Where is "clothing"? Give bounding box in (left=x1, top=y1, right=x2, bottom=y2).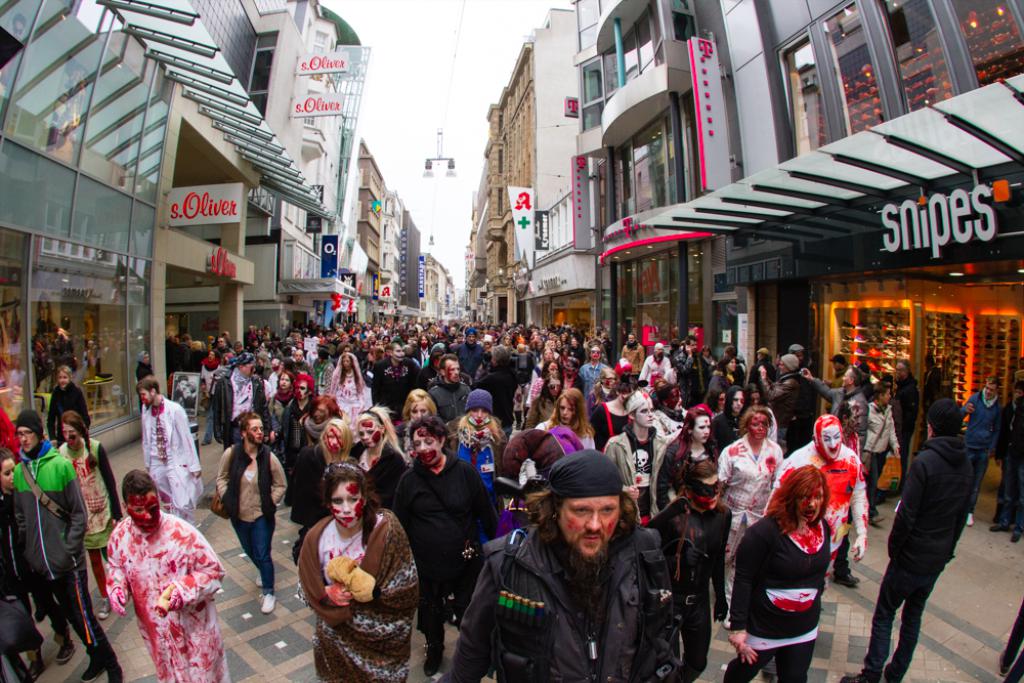
(left=298, top=507, right=419, bottom=682).
